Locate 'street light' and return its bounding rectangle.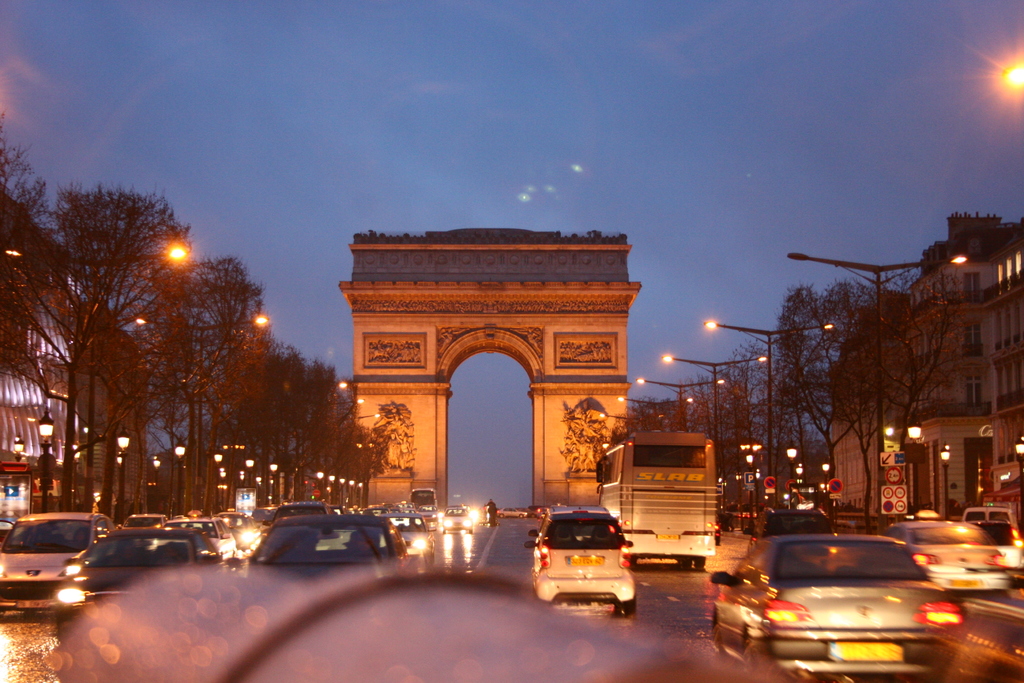
x1=172, y1=307, x2=269, y2=512.
